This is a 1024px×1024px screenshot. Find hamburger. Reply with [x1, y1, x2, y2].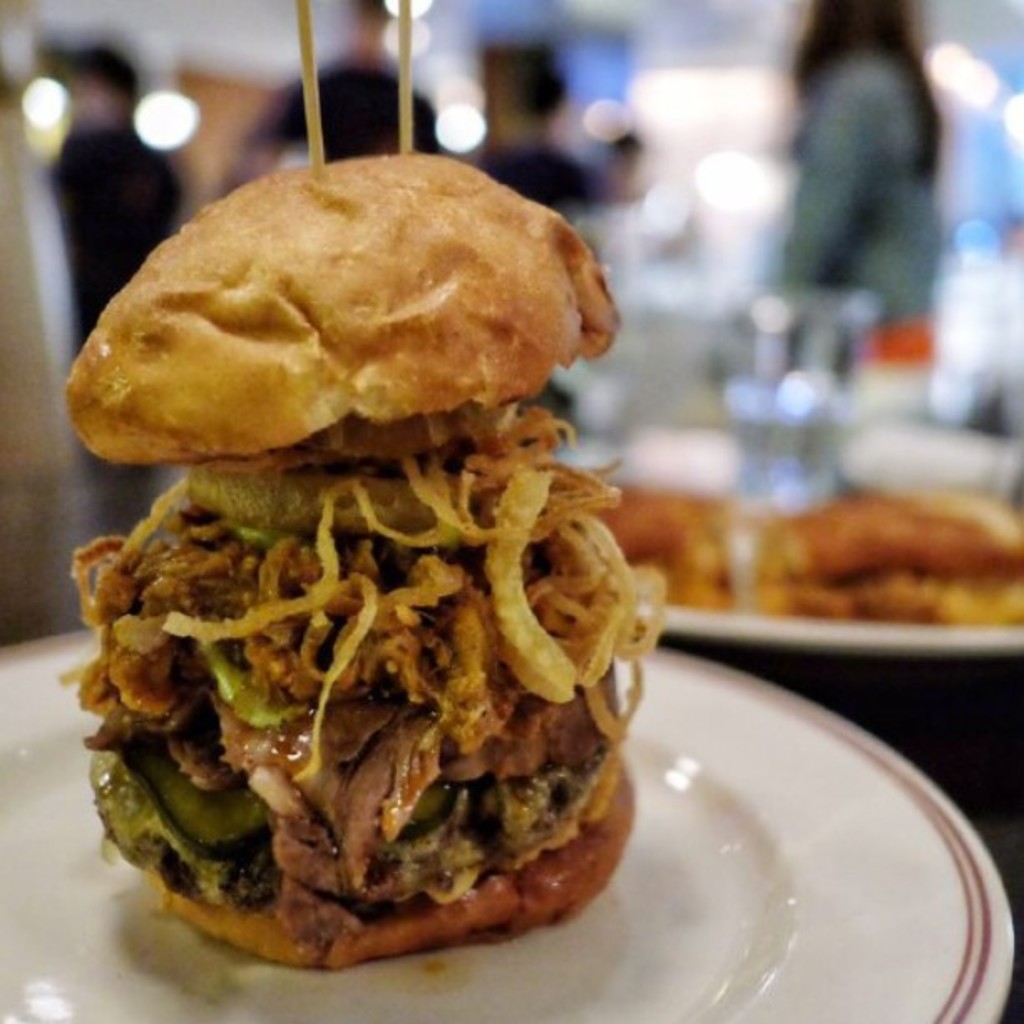
[57, 156, 668, 967].
